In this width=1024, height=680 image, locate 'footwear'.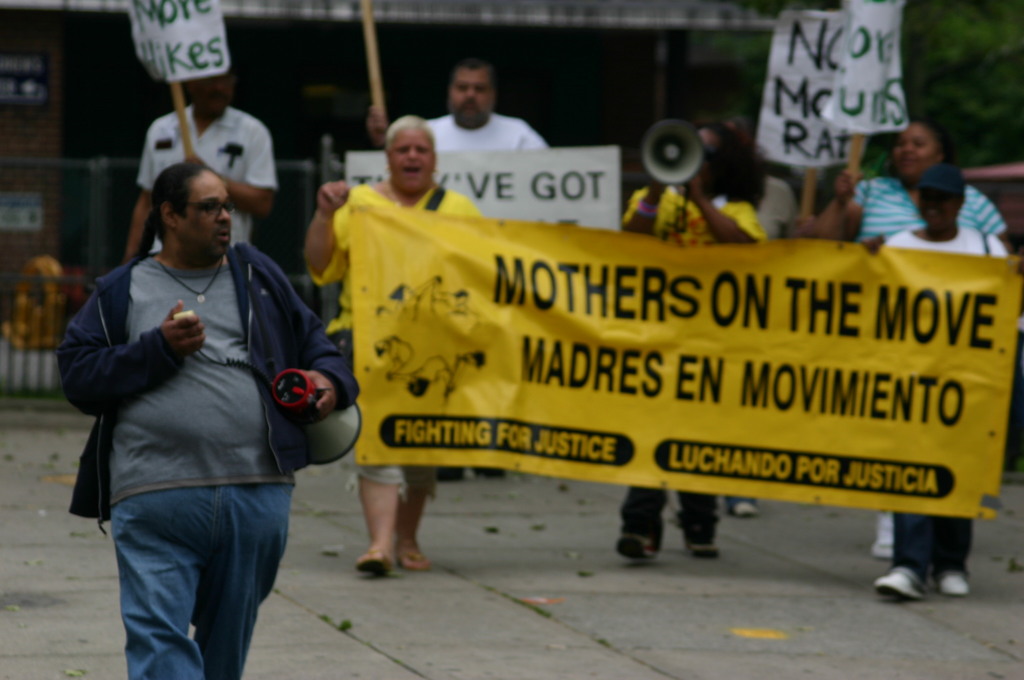
Bounding box: BBox(878, 565, 913, 602).
